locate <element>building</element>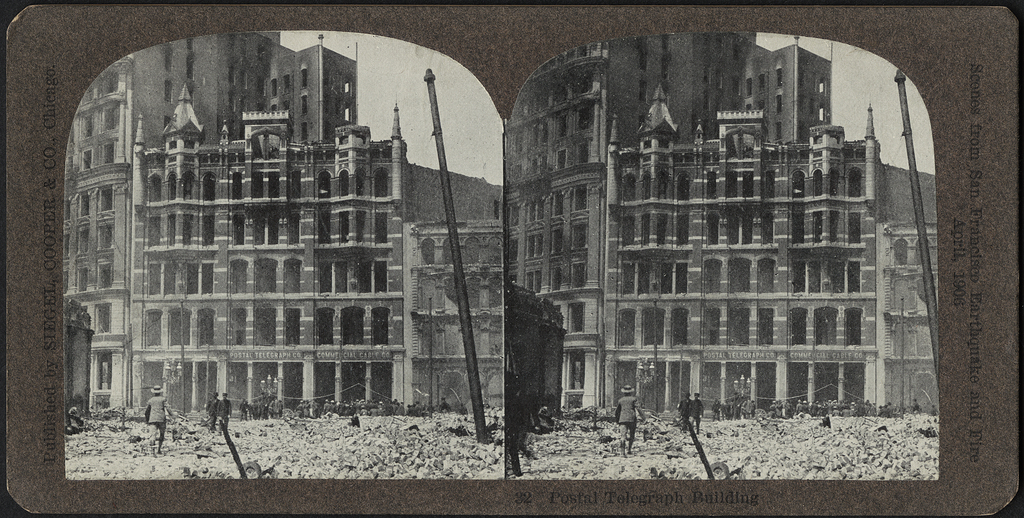
506,33,930,429
